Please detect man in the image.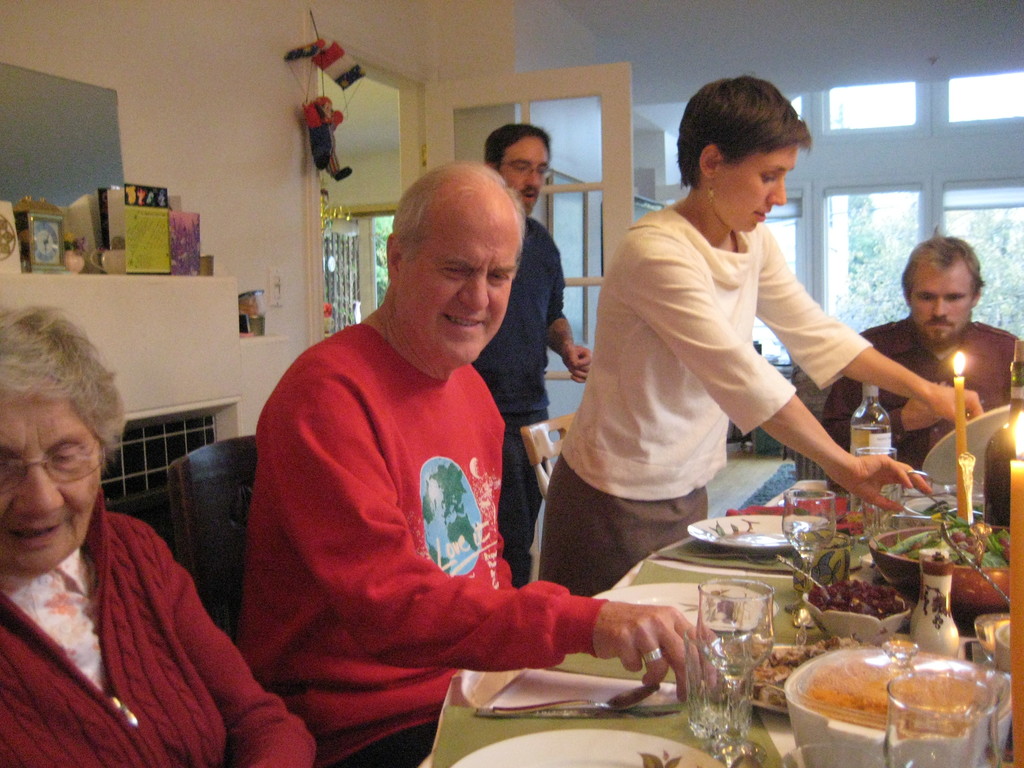
228, 148, 619, 753.
